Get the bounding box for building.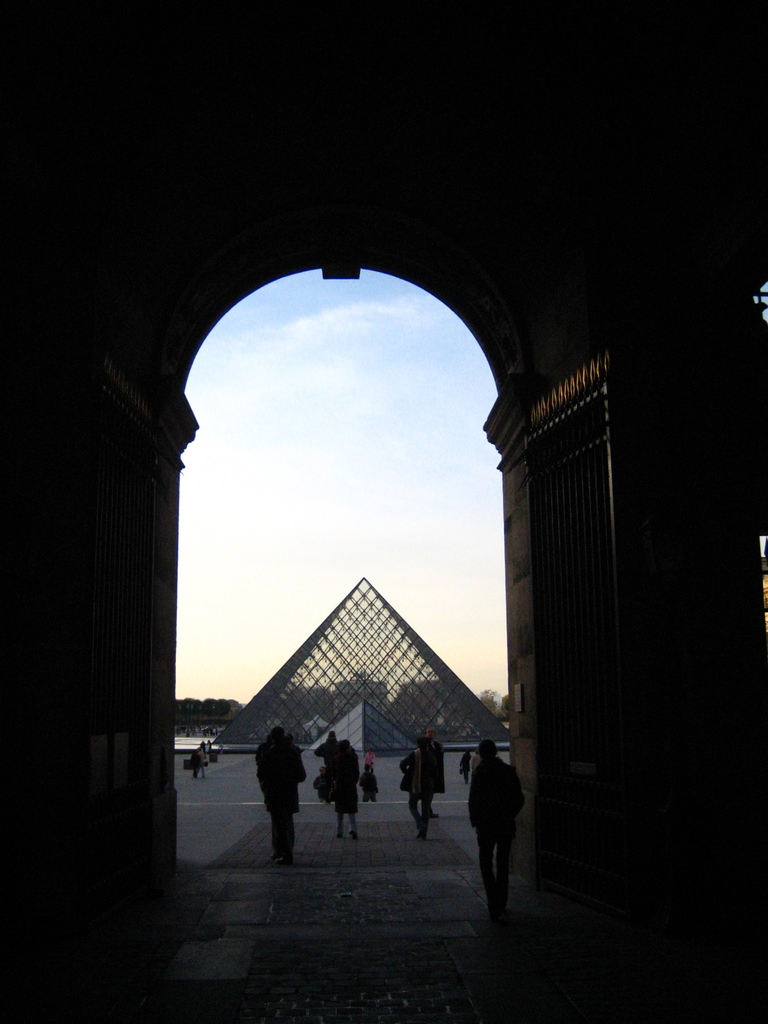
select_region(0, 0, 767, 1023).
